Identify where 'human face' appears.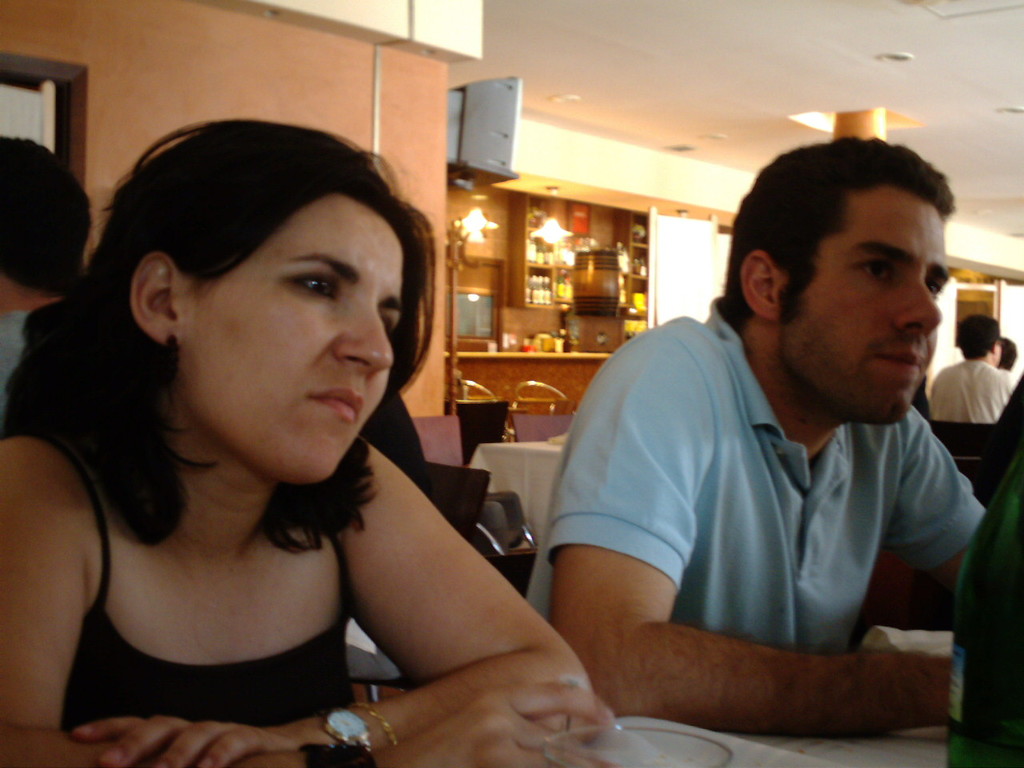
Appears at <box>194,198,406,486</box>.
